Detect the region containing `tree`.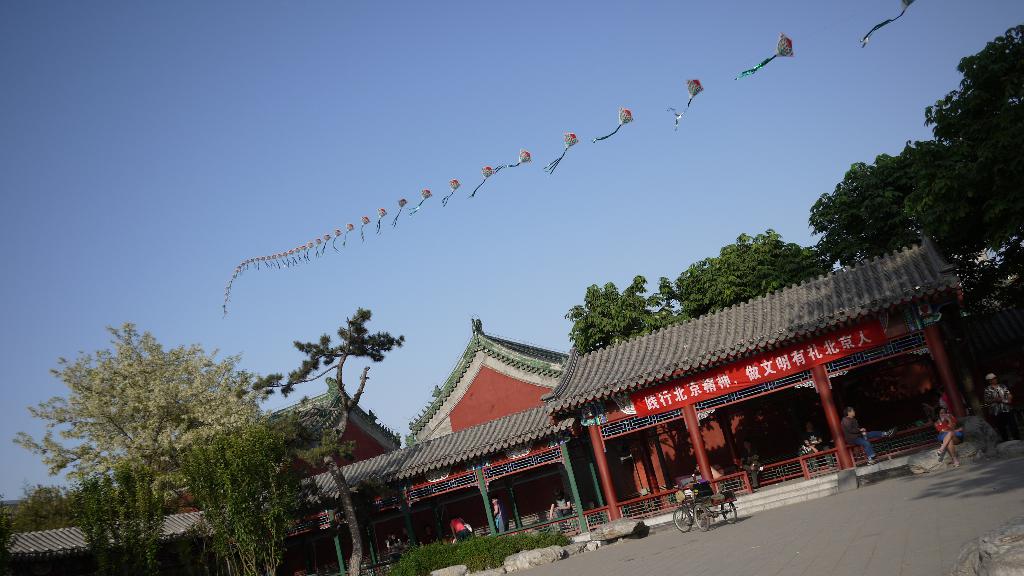
box=[0, 316, 340, 573].
